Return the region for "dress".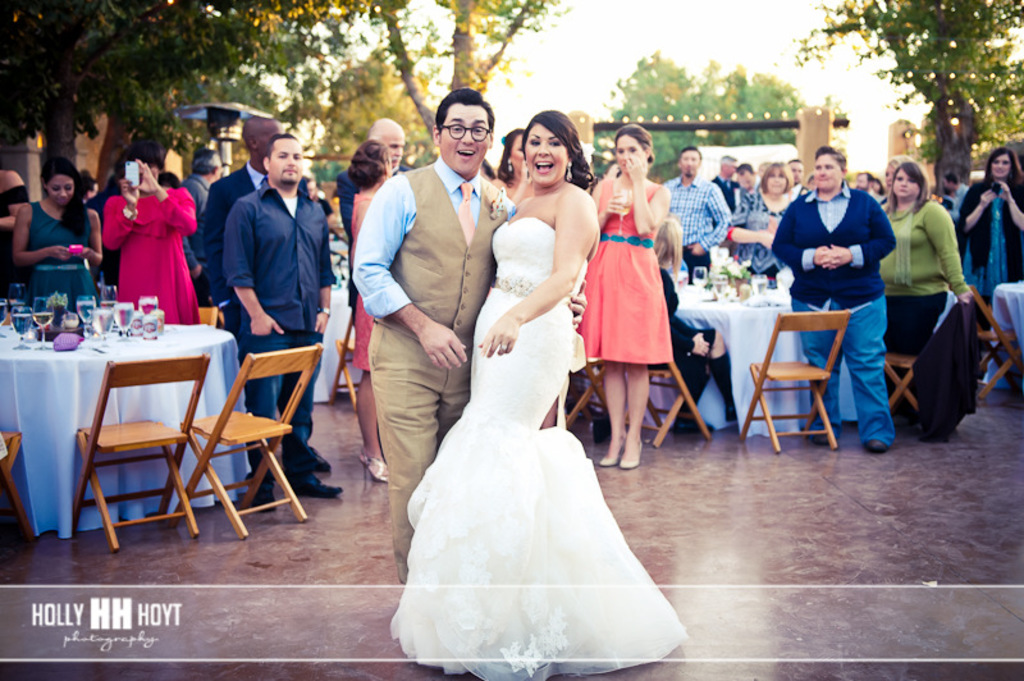
<bbox>0, 184, 31, 297</bbox>.
